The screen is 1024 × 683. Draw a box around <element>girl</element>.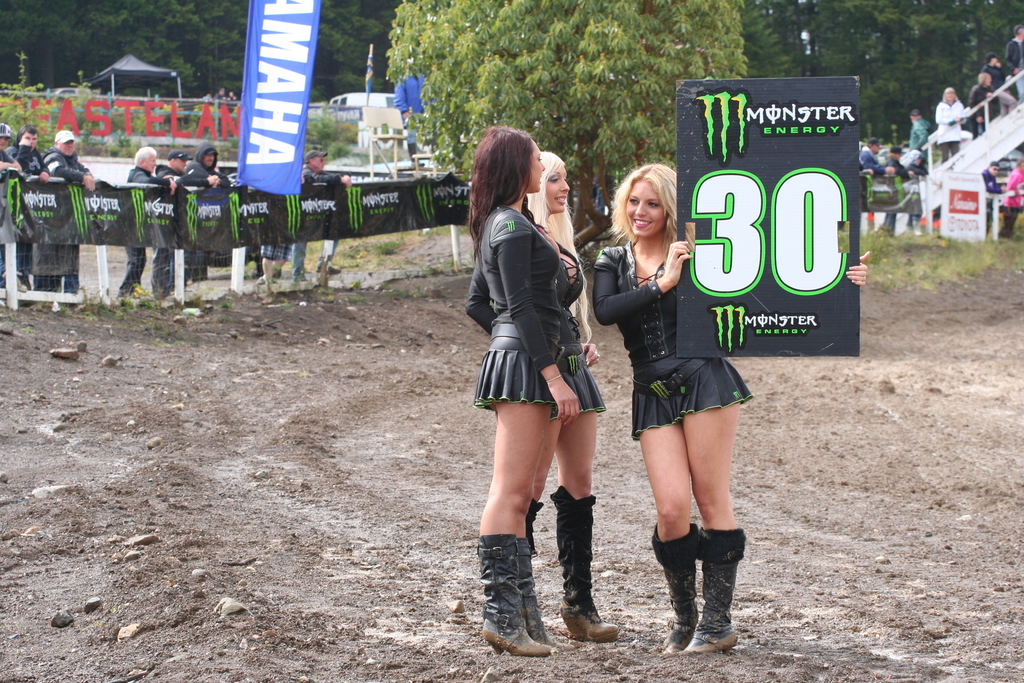
rect(594, 163, 875, 652).
